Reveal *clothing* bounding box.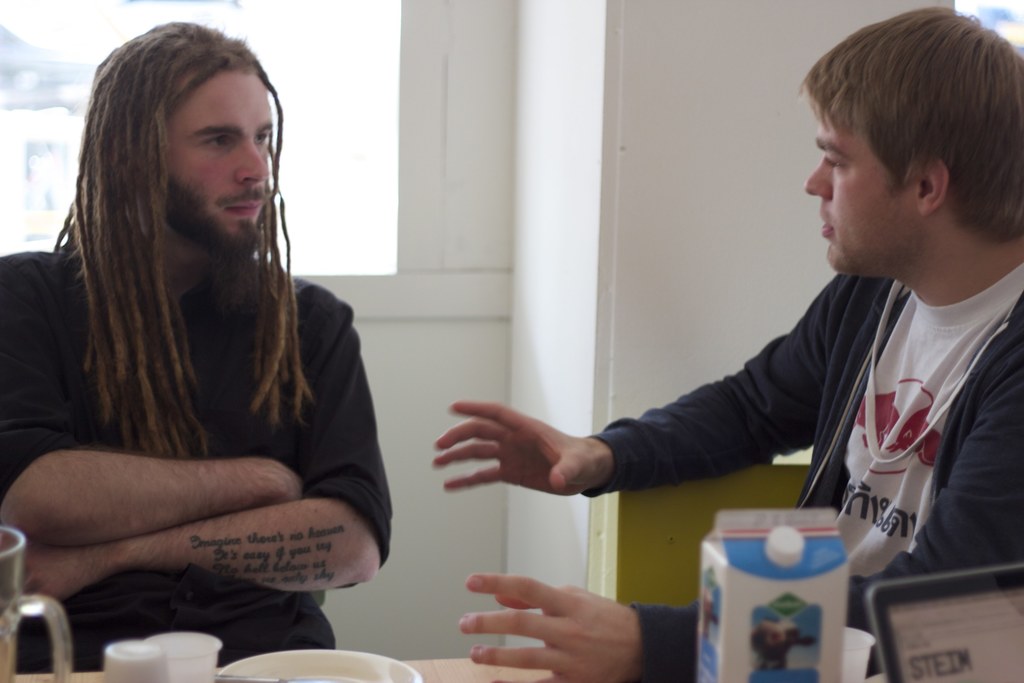
Revealed: {"left": 0, "top": 217, "right": 417, "bottom": 682}.
